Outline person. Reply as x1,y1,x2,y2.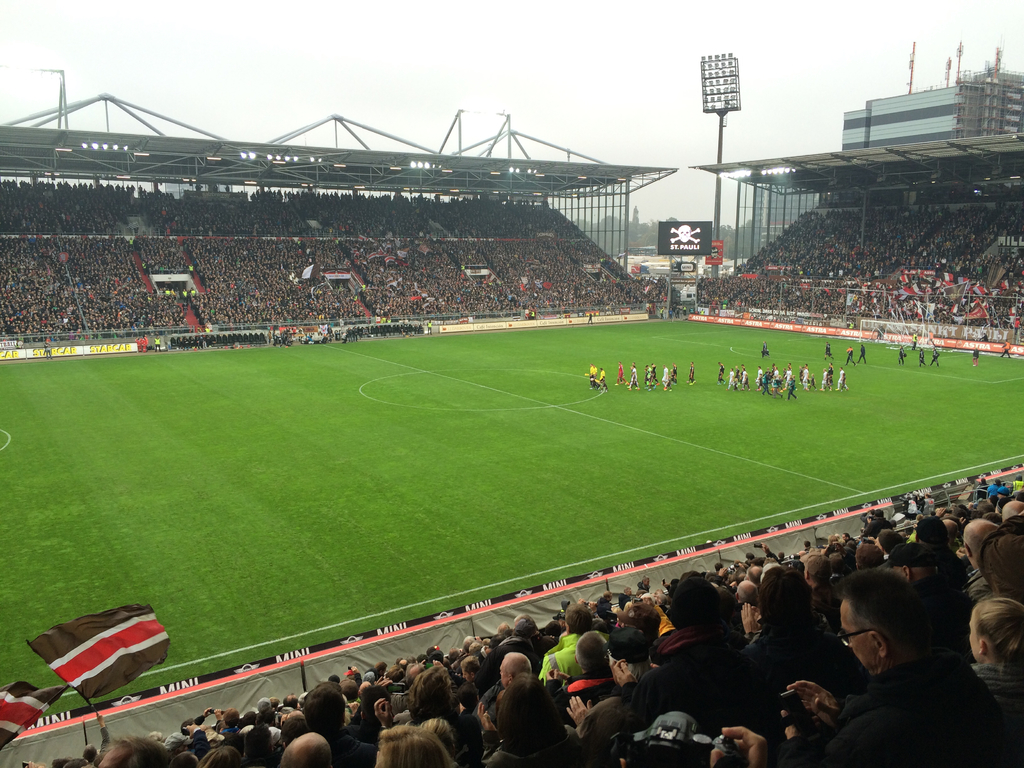
916,348,928,372.
